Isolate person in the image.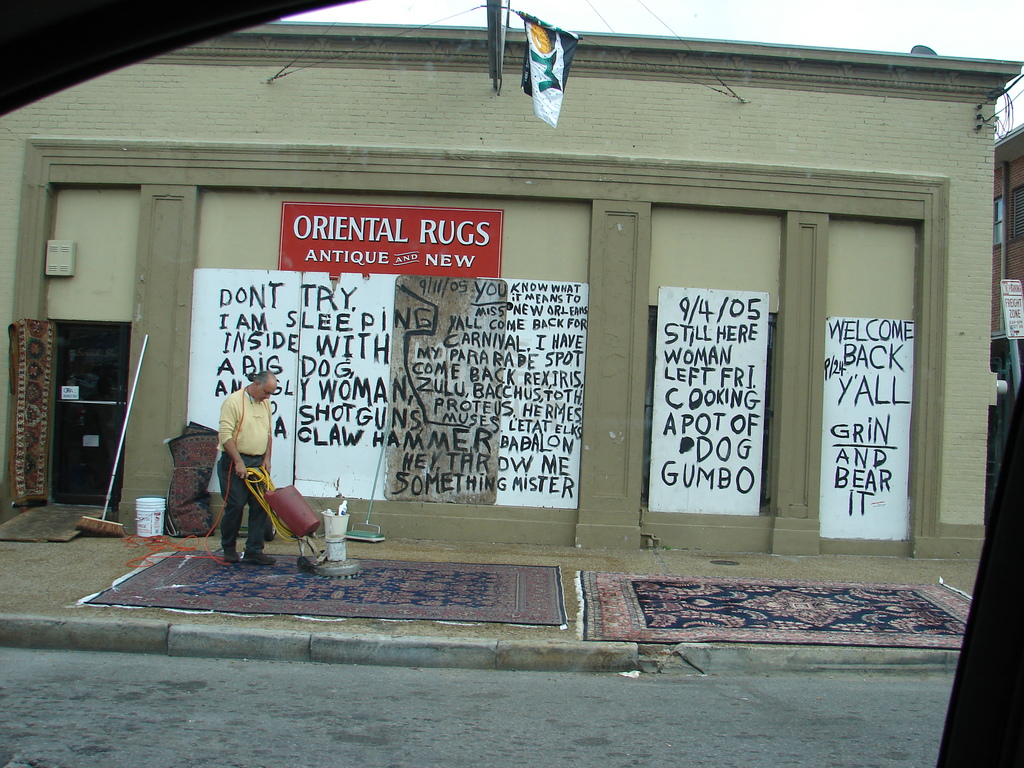
Isolated region: 525,19,562,108.
